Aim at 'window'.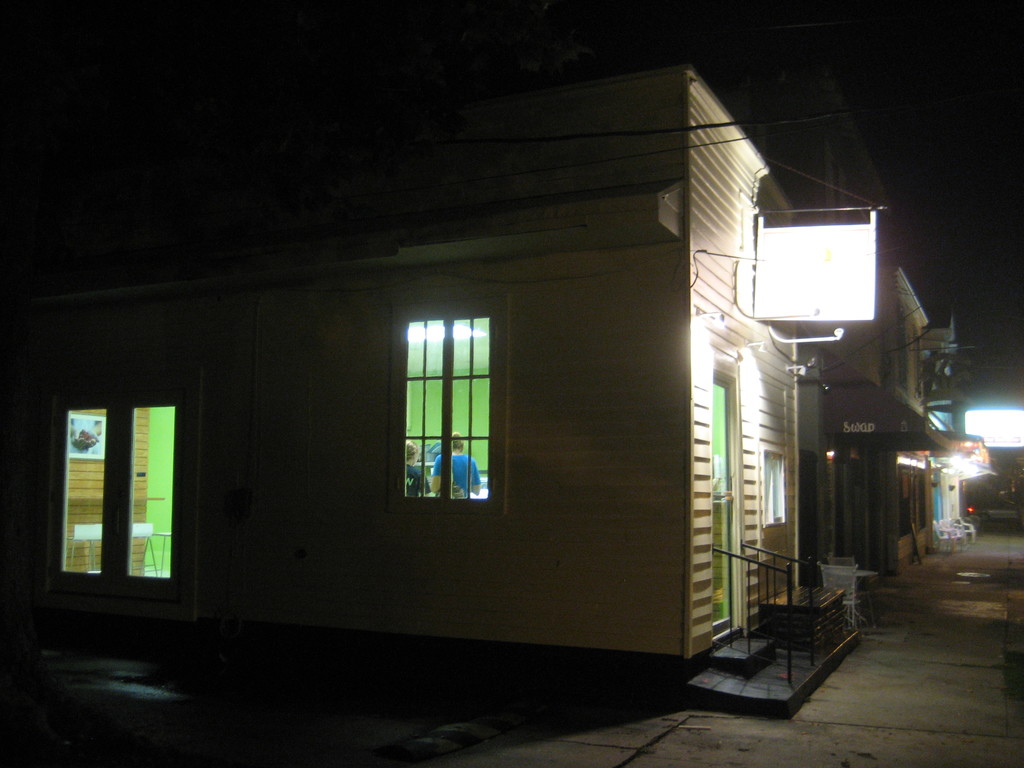
Aimed at l=386, t=291, r=495, b=516.
